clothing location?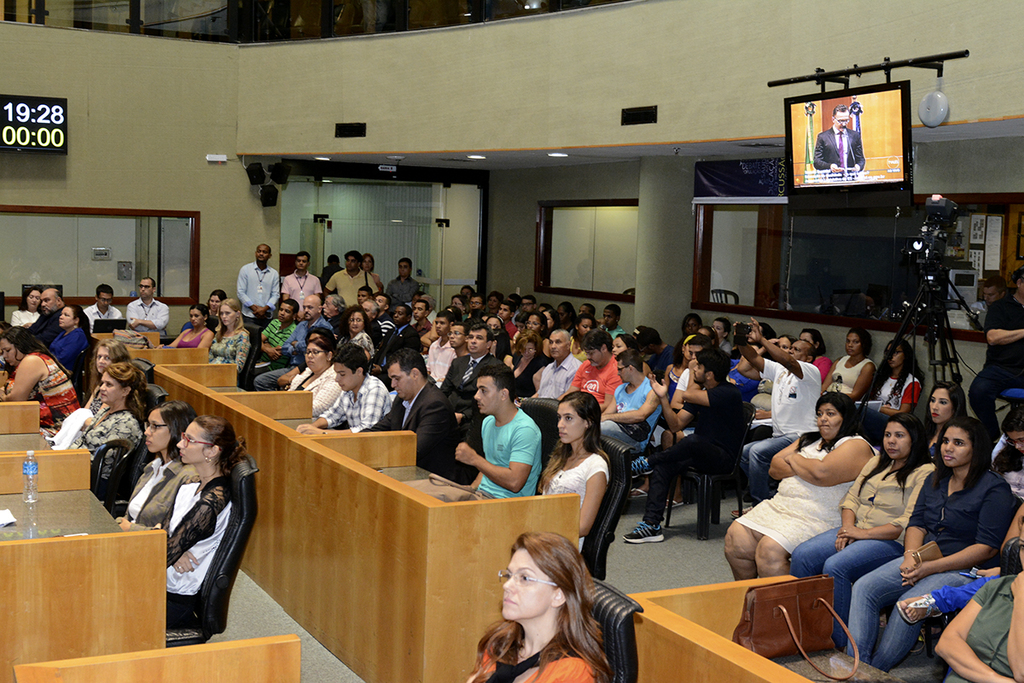
(876, 366, 916, 402)
